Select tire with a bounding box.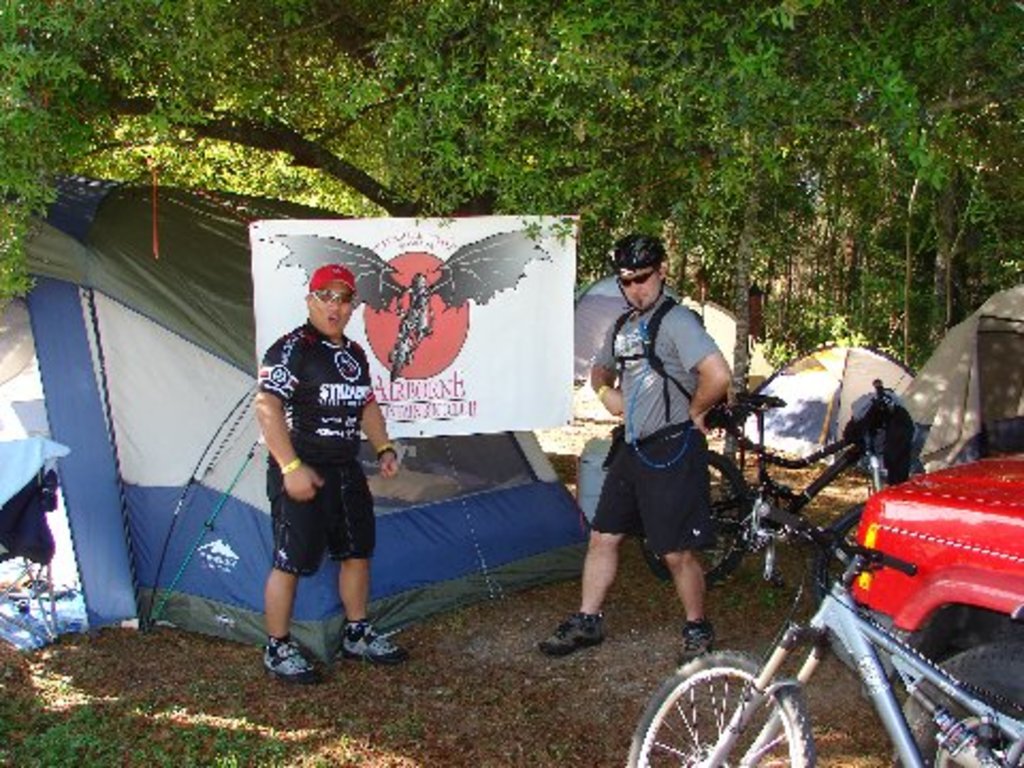
bbox=[653, 646, 817, 764].
